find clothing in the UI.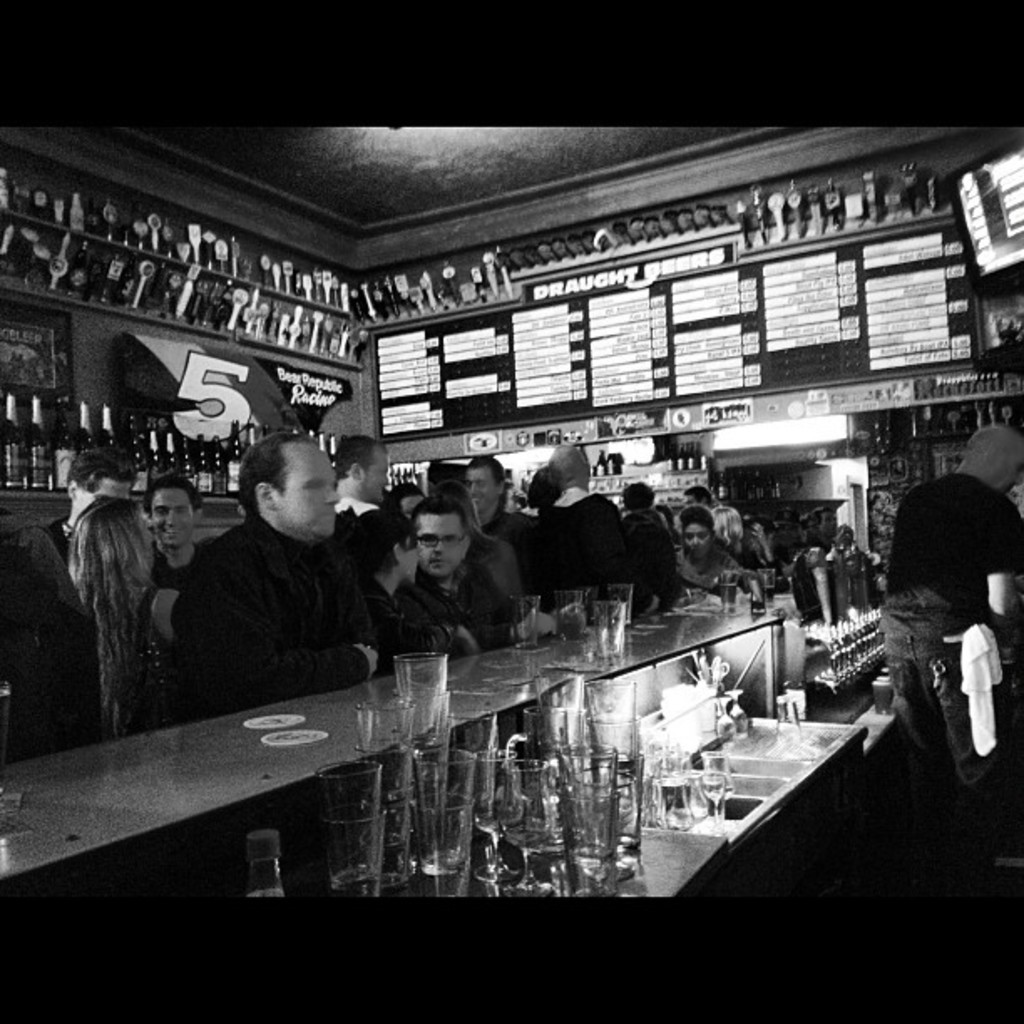
UI element at {"x1": 883, "y1": 477, "x2": 1022, "y2": 810}.
